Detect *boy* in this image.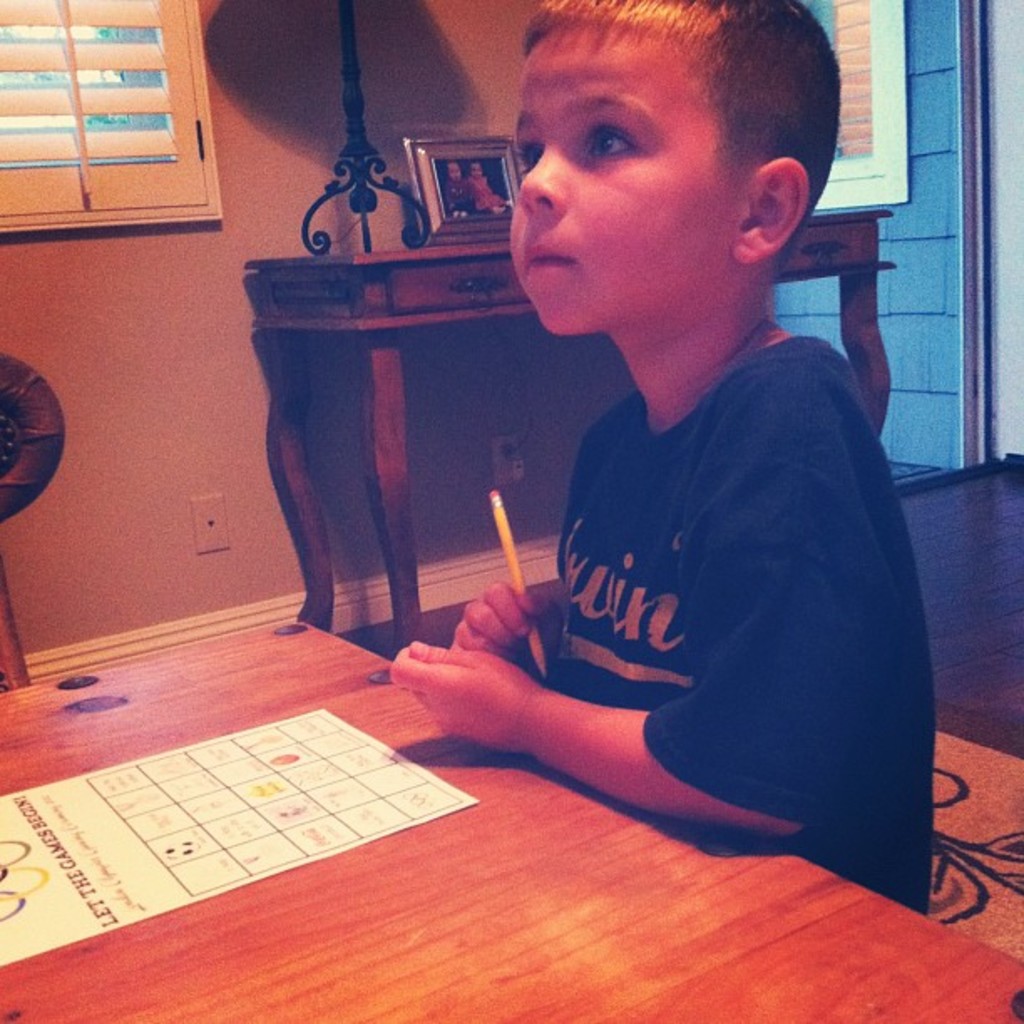
Detection: 445:161:477:221.
